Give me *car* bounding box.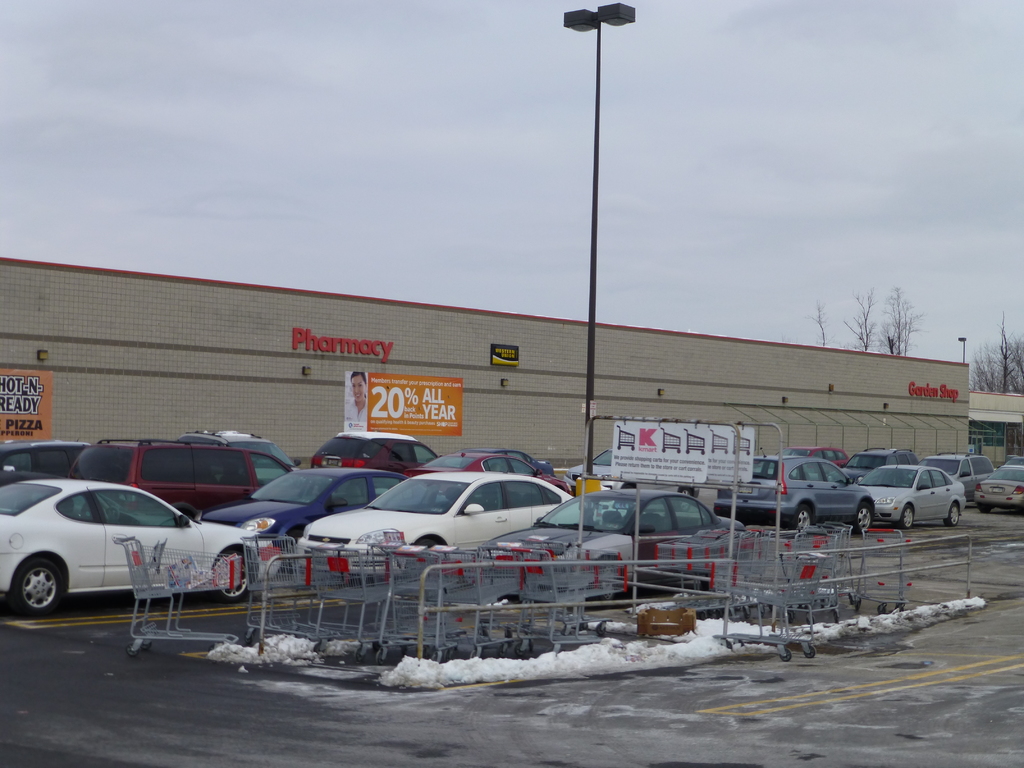
region(0, 438, 92, 478).
